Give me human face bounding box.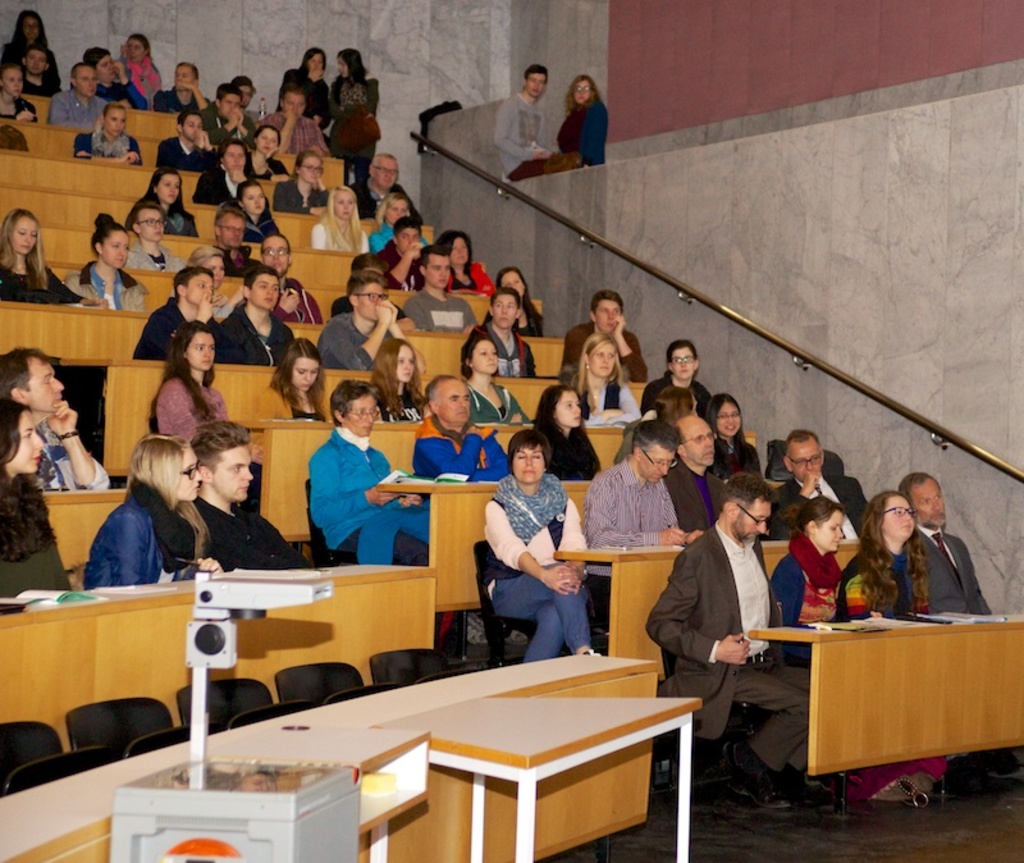
x1=186, y1=330, x2=216, y2=370.
